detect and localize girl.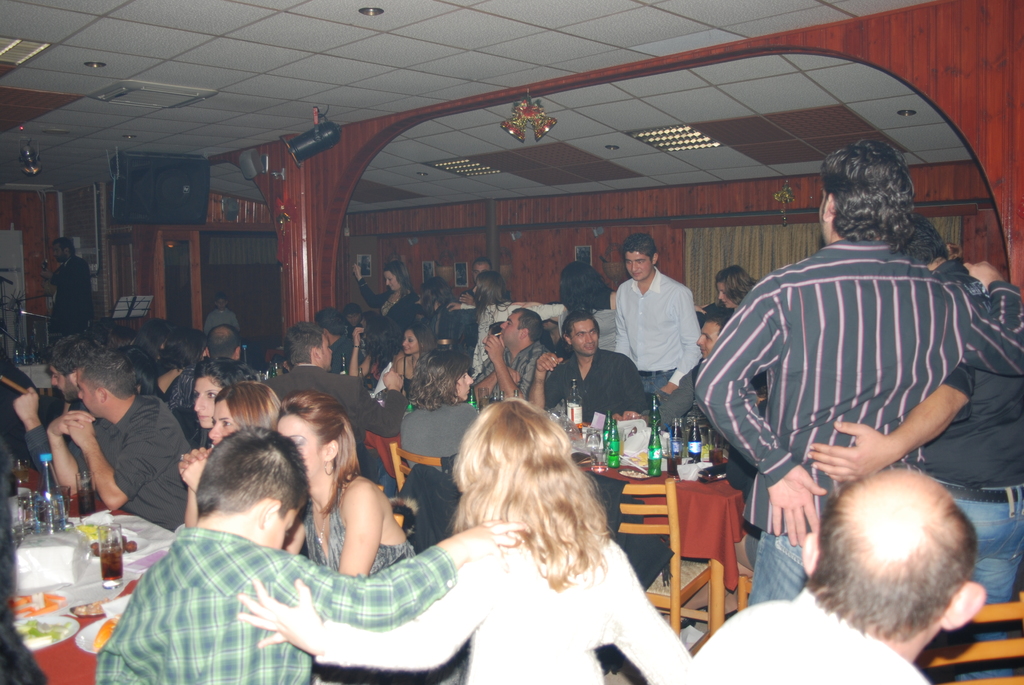
Localized at x1=378 y1=328 x2=443 y2=392.
